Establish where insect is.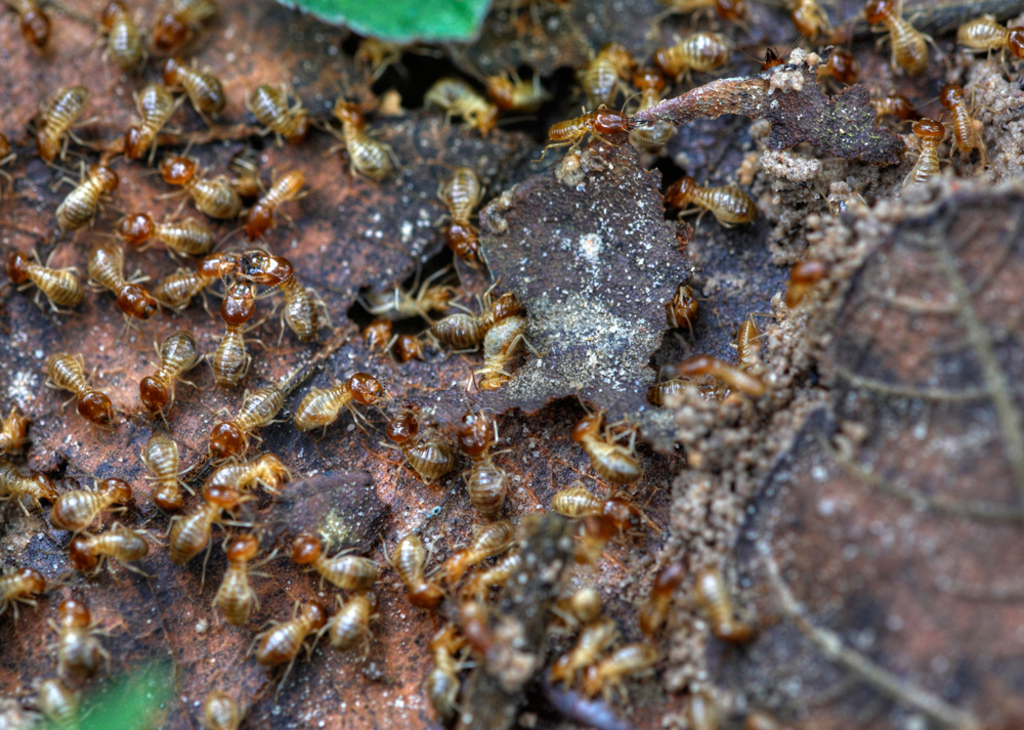
Established at 311, 593, 384, 667.
